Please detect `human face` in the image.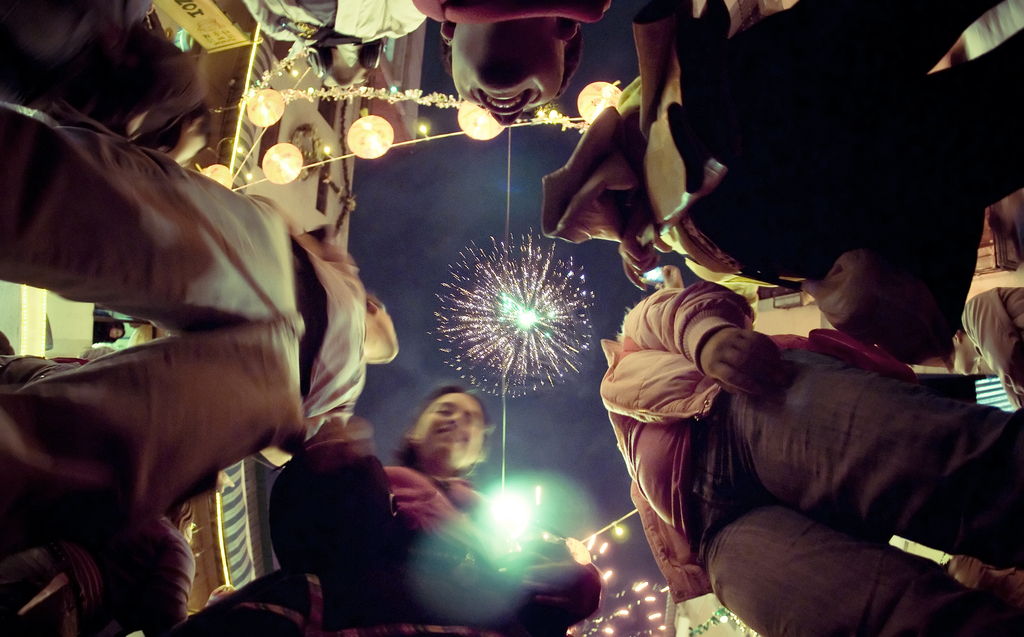
bbox=[445, 65, 565, 126].
